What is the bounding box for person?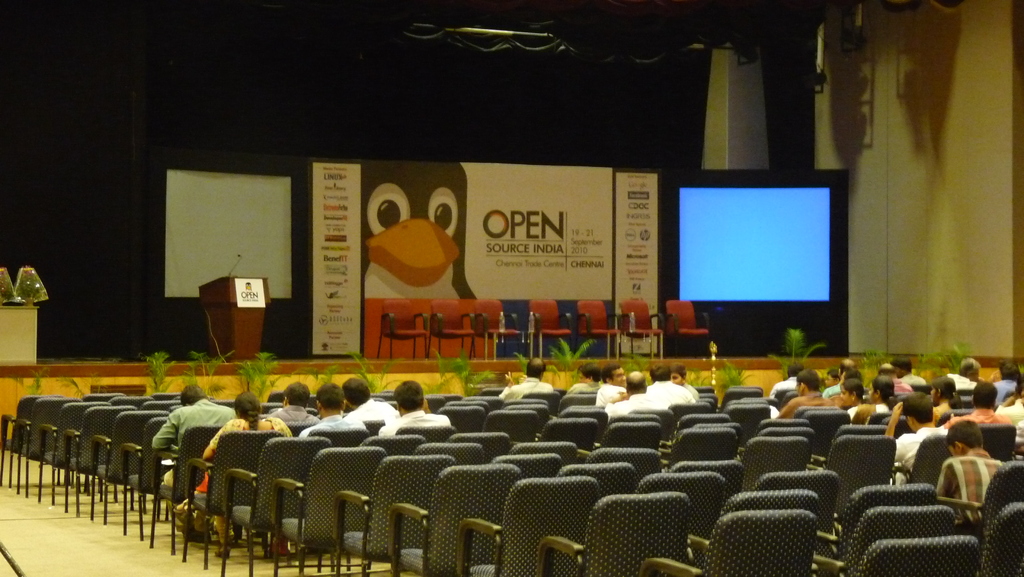
select_region(267, 382, 319, 429).
